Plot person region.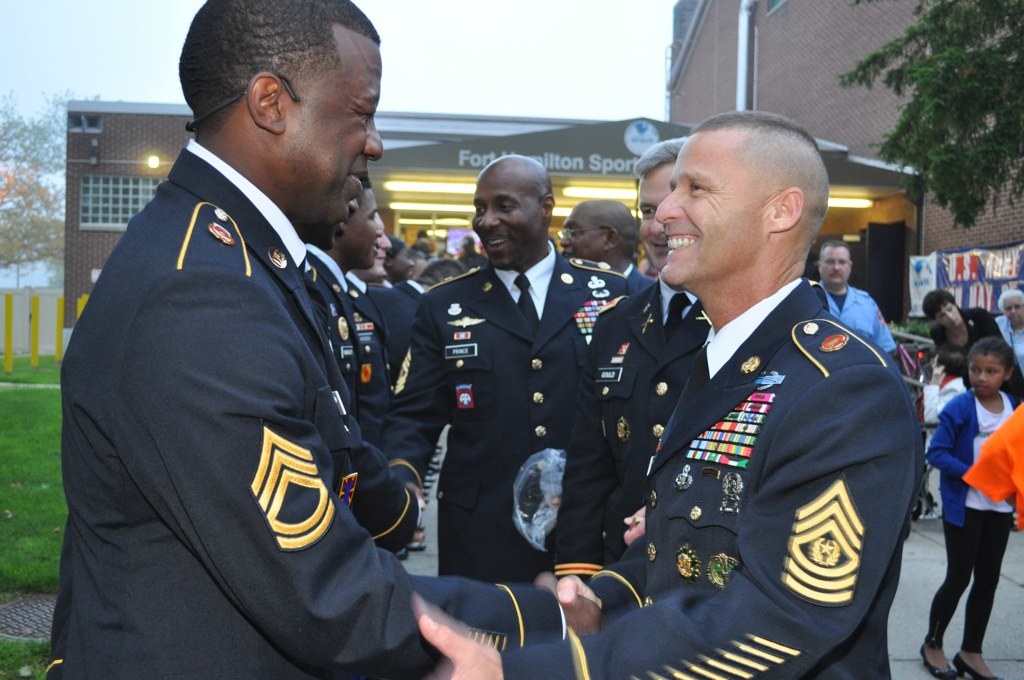
Plotted at (left=563, top=191, right=654, bottom=289).
